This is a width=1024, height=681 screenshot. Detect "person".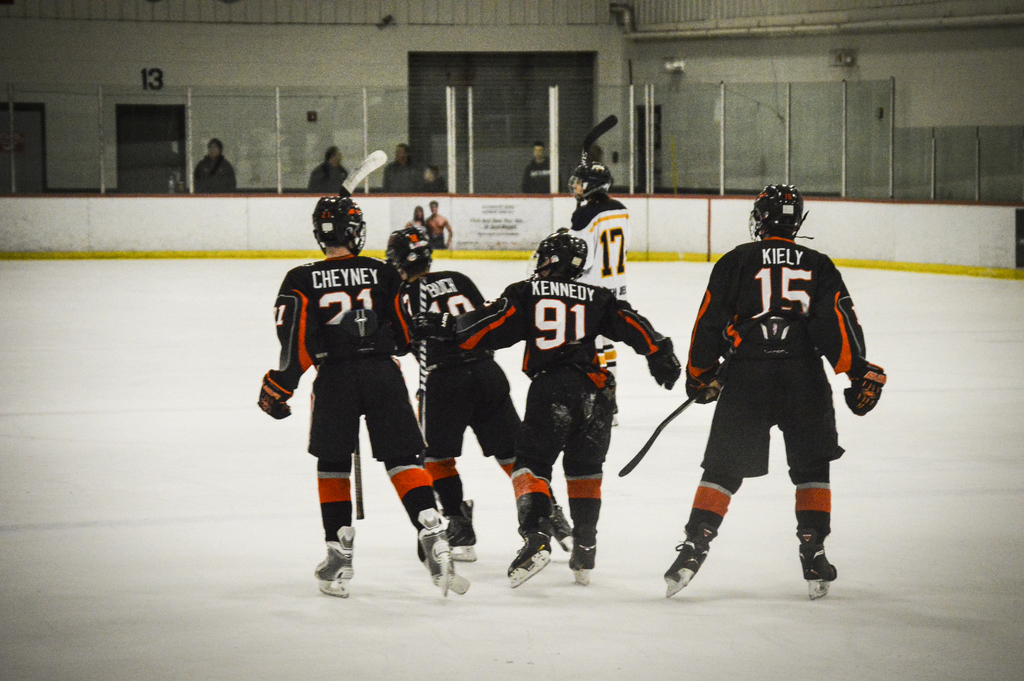
{"left": 422, "top": 165, "right": 450, "bottom": 196}.
